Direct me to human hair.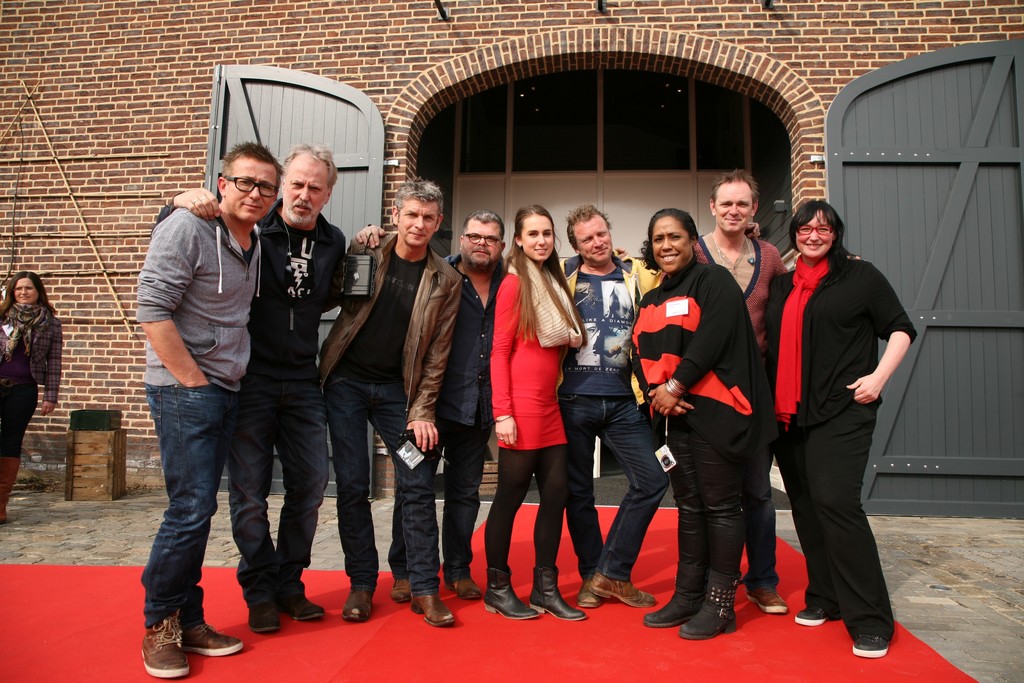
Direction: bbox=(390, 173, 445, 211).
